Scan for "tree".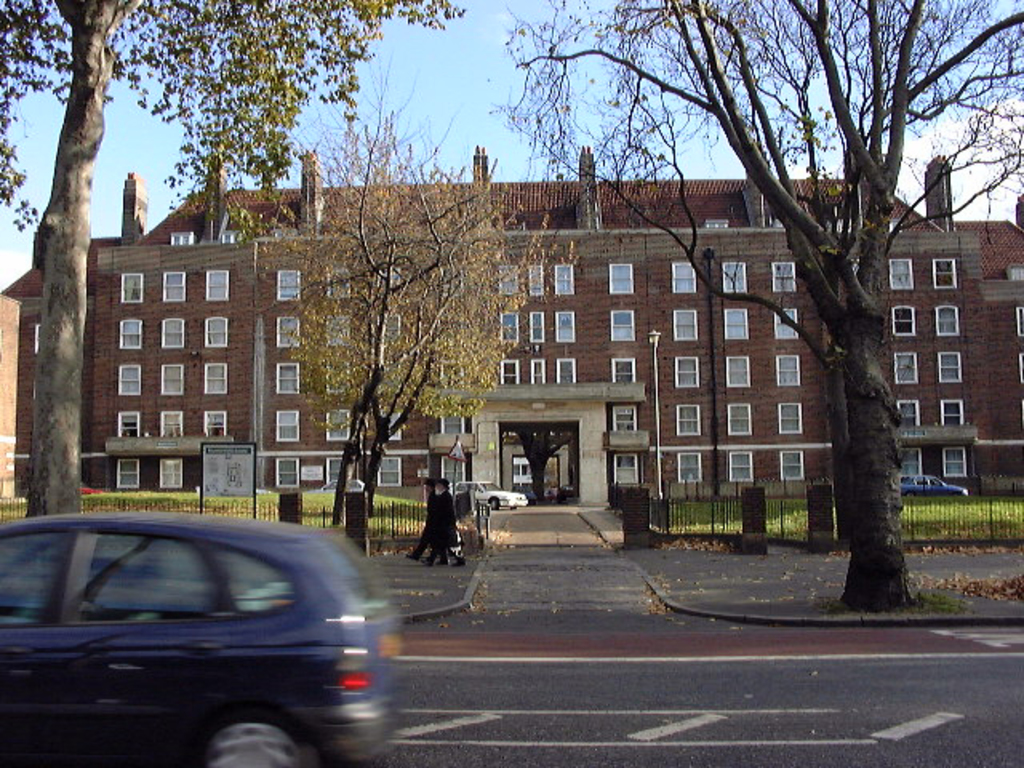
Scan result: box=[486, 0, 1013, 610].
